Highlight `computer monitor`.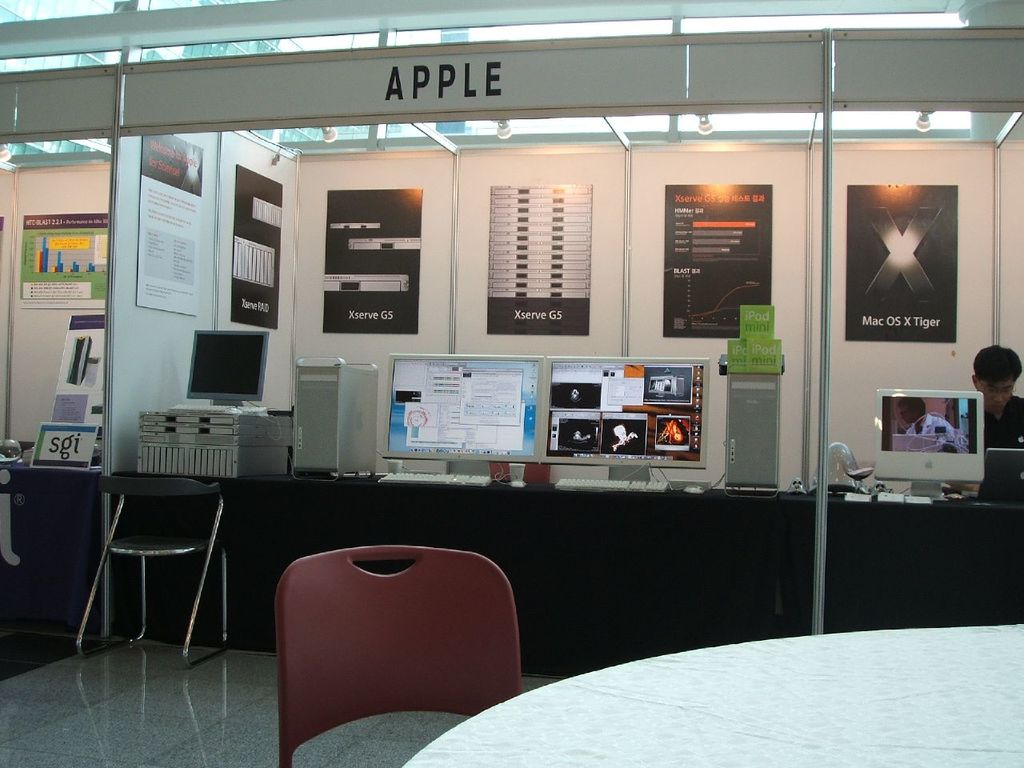
Highlighted region: locate(873, 383, 986, 501).
